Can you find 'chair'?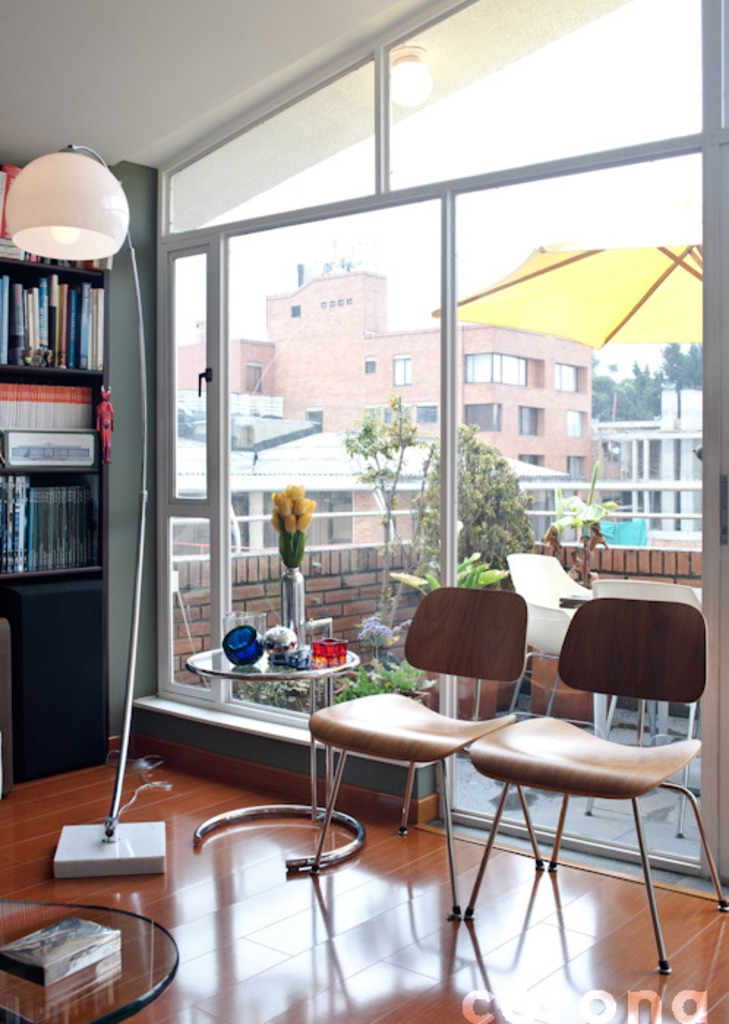
Yes, bounding box: l=502, t=551, r=631, b=715.
